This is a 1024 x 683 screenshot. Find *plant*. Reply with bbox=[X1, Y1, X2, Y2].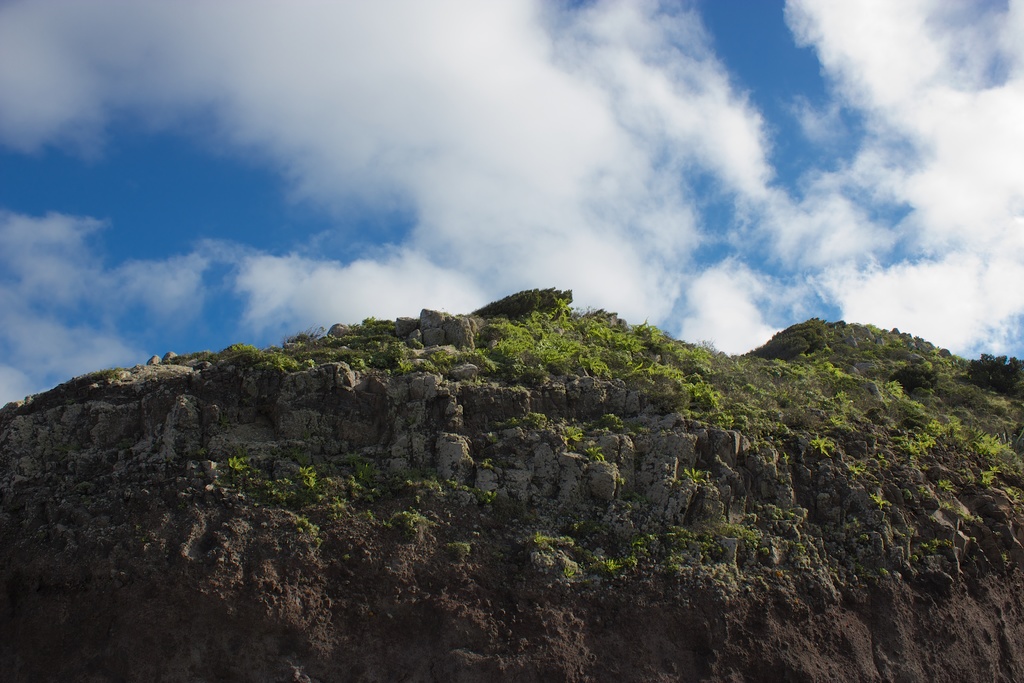
bbox=[758, 547, 772, 556].
